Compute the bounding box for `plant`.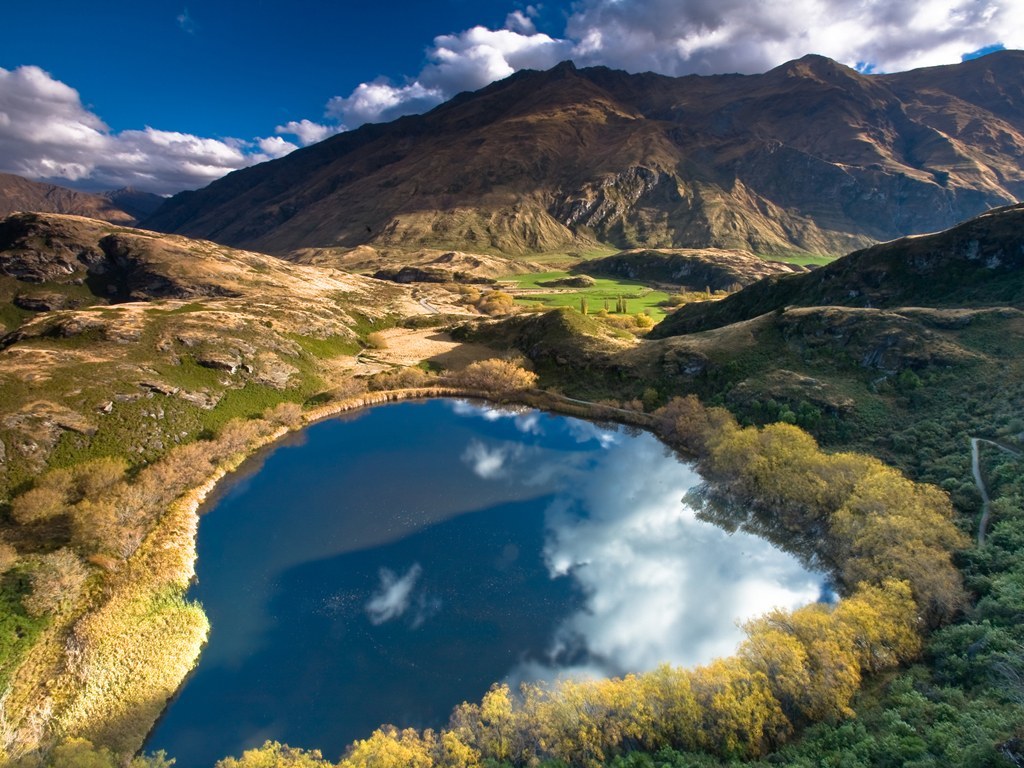
[left=755, top=249, right=825, bottom=265].
